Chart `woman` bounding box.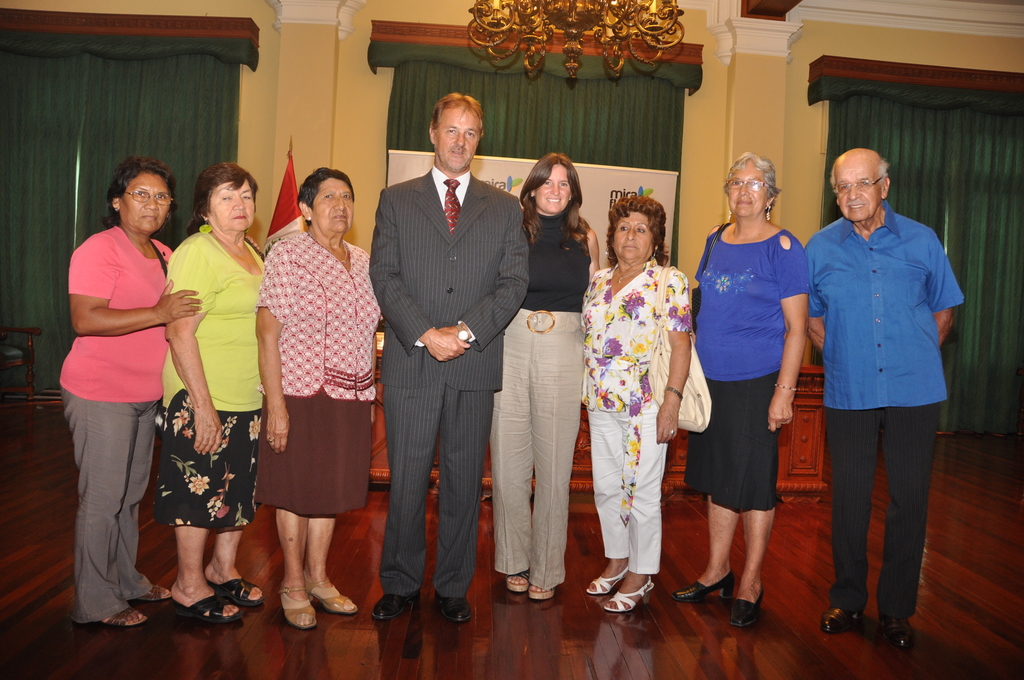
Charted: <region>586, 168, 691, 616</region>.
